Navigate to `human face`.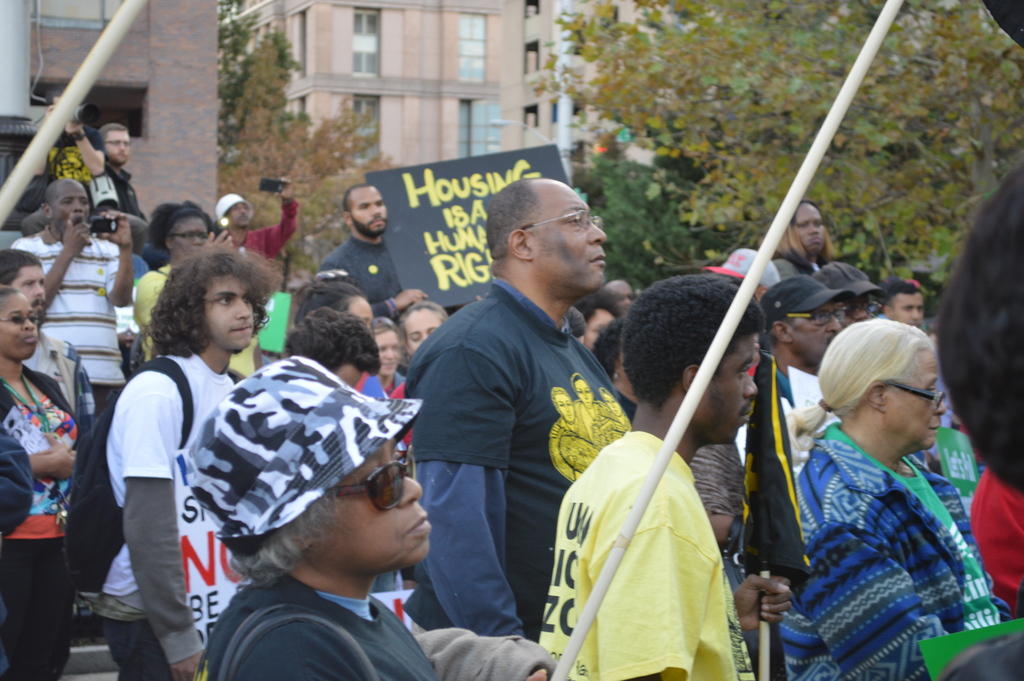
Navigation target: (105, 129, 129, 161).
